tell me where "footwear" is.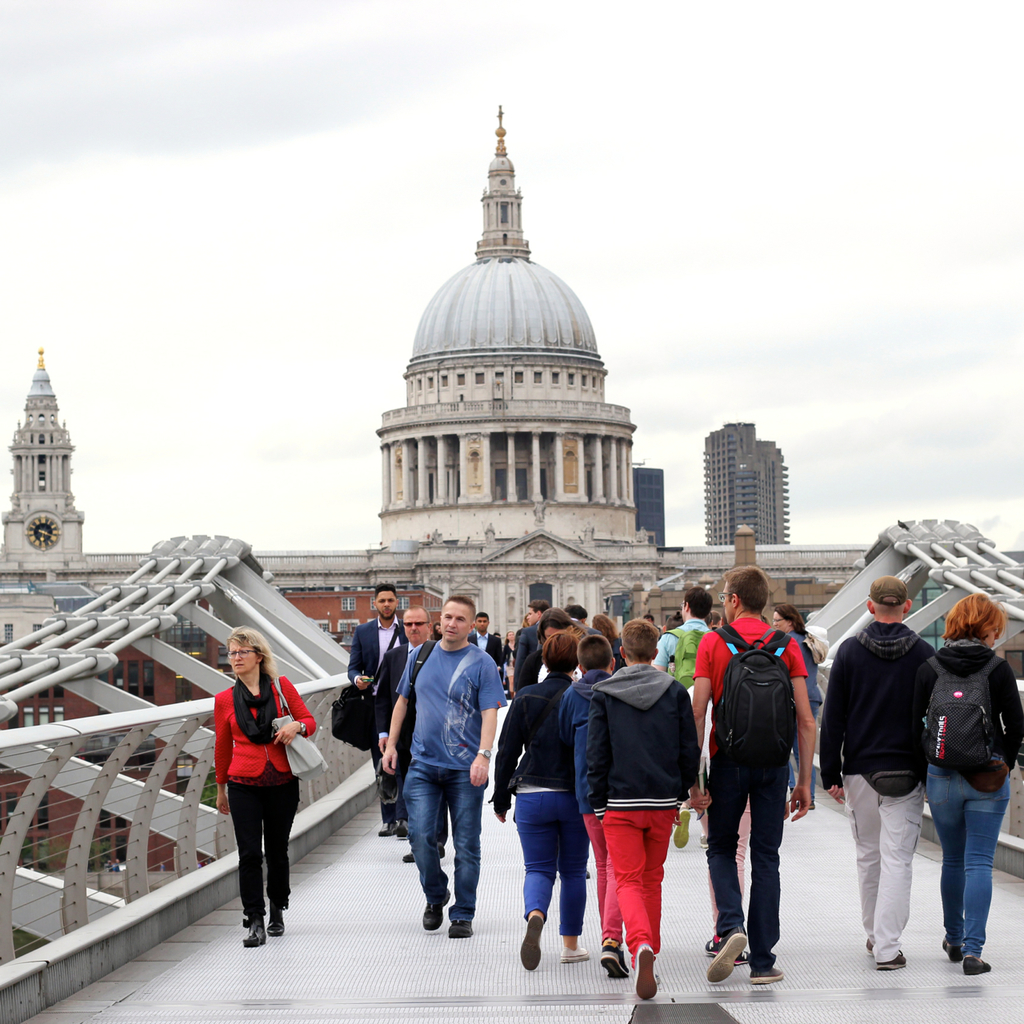
"footwear" is at region(697, 829, 707, 848).
